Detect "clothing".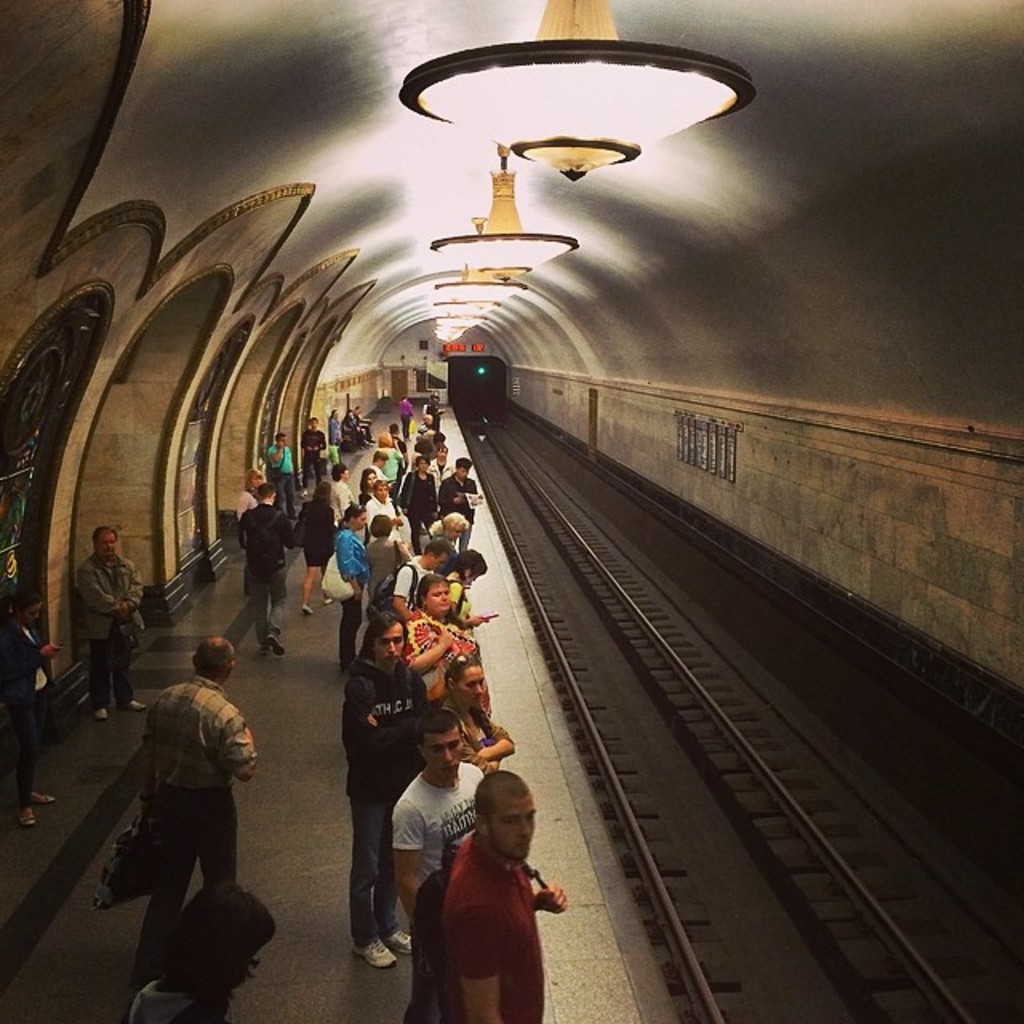
Detected at [133, 677, 251, 968].
